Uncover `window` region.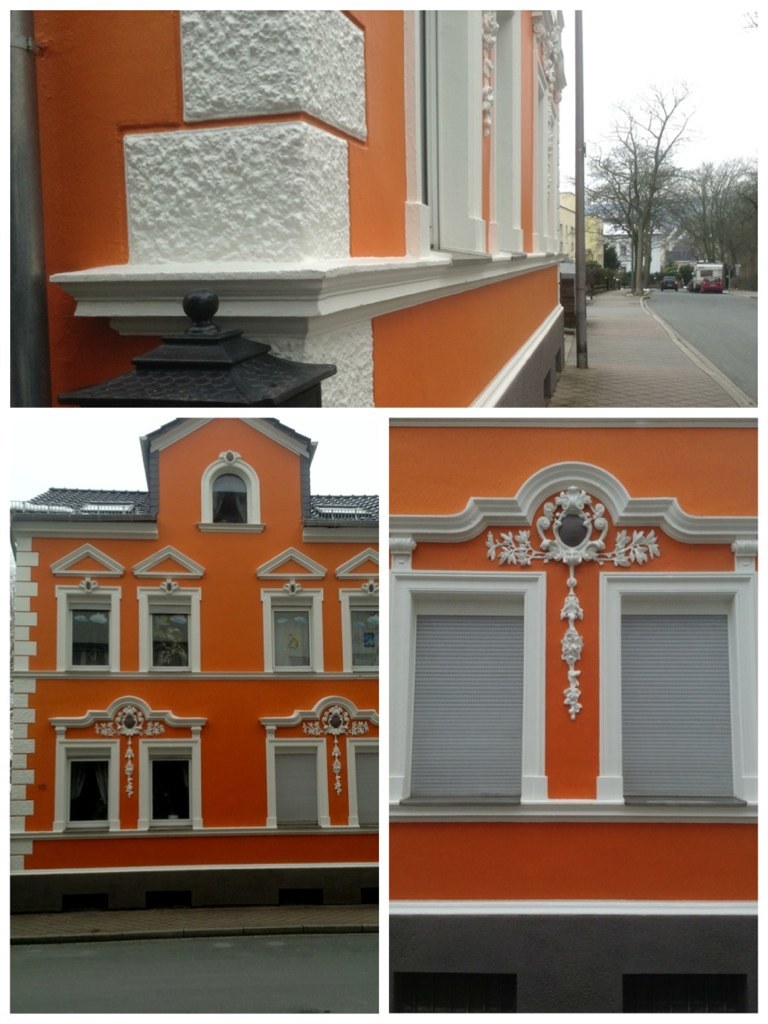
Uncovered: <region>66, 593, 110, 667</region>.
